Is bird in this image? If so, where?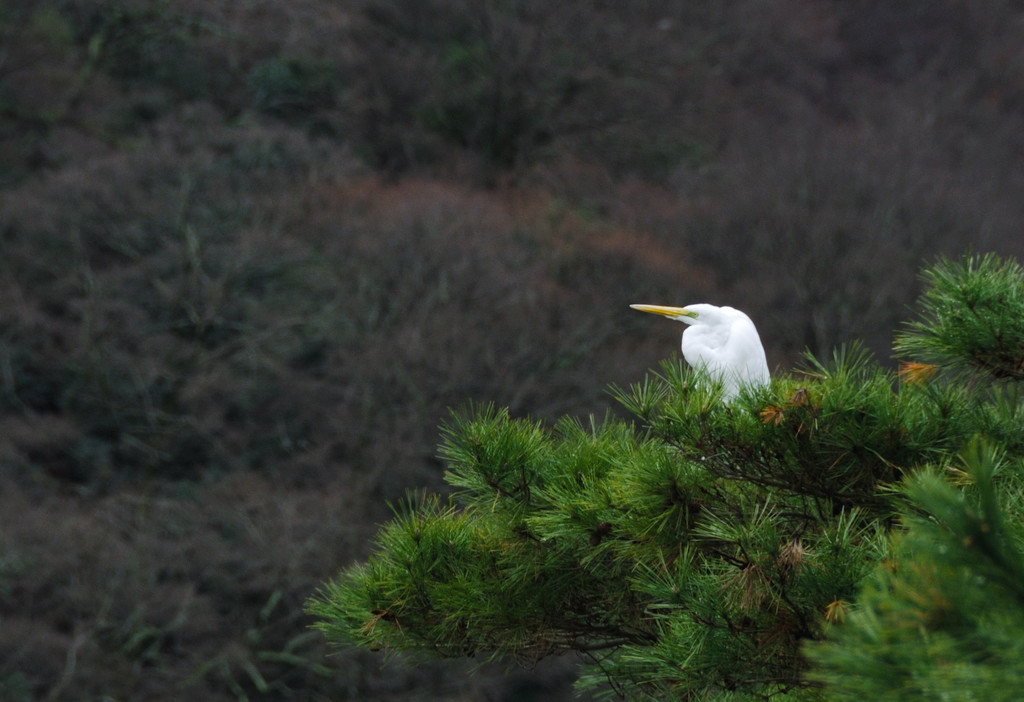
Yes, at box=[620, 298, 772, 417].
